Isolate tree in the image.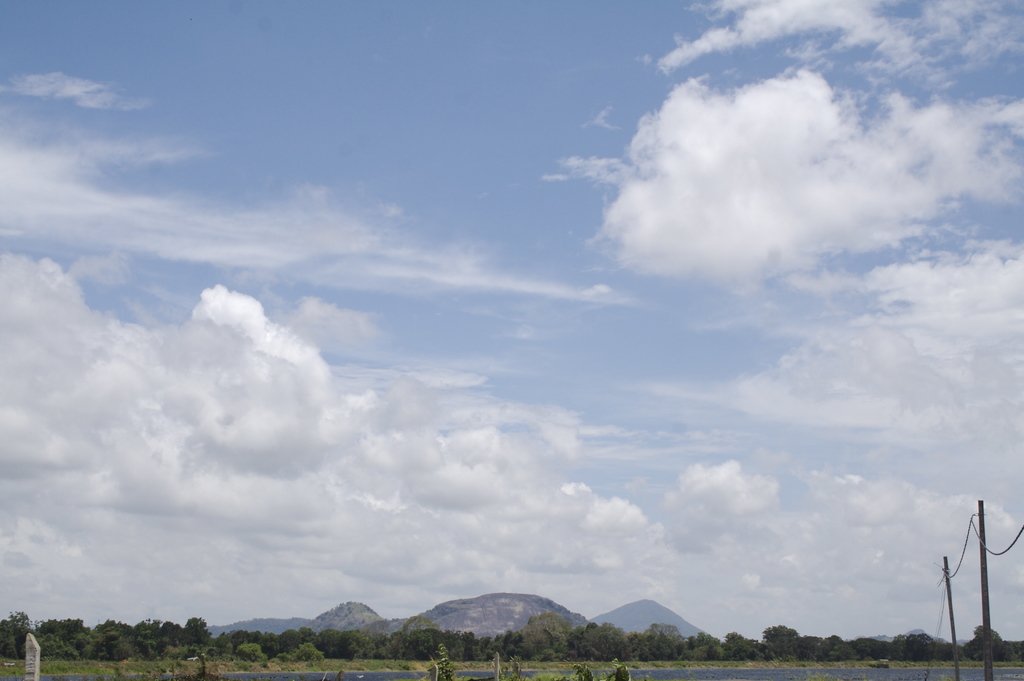
Isolated region: 346,632,379,659.
